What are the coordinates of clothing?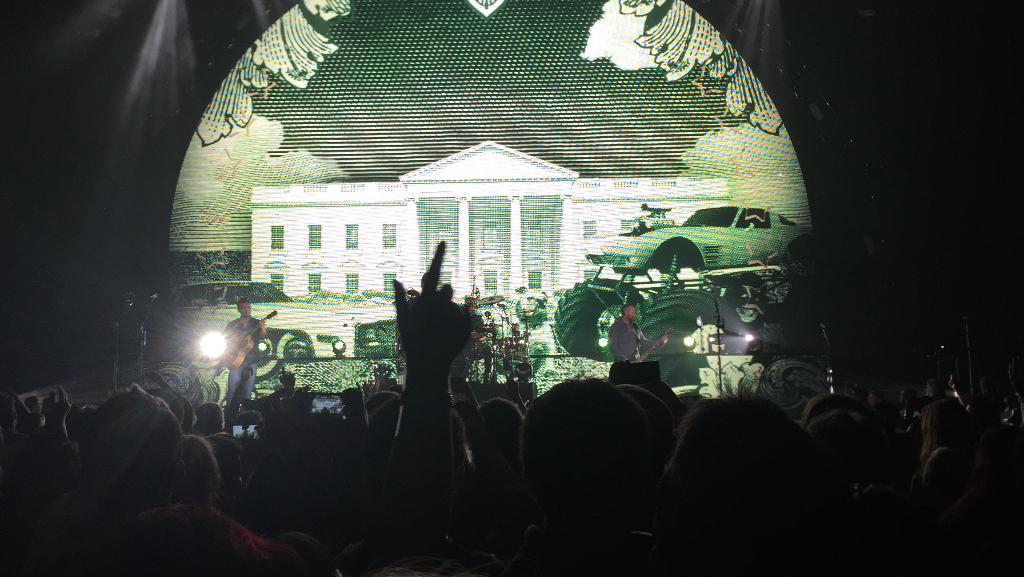
<bbox>468, 313, 492, 373</bbox>.
